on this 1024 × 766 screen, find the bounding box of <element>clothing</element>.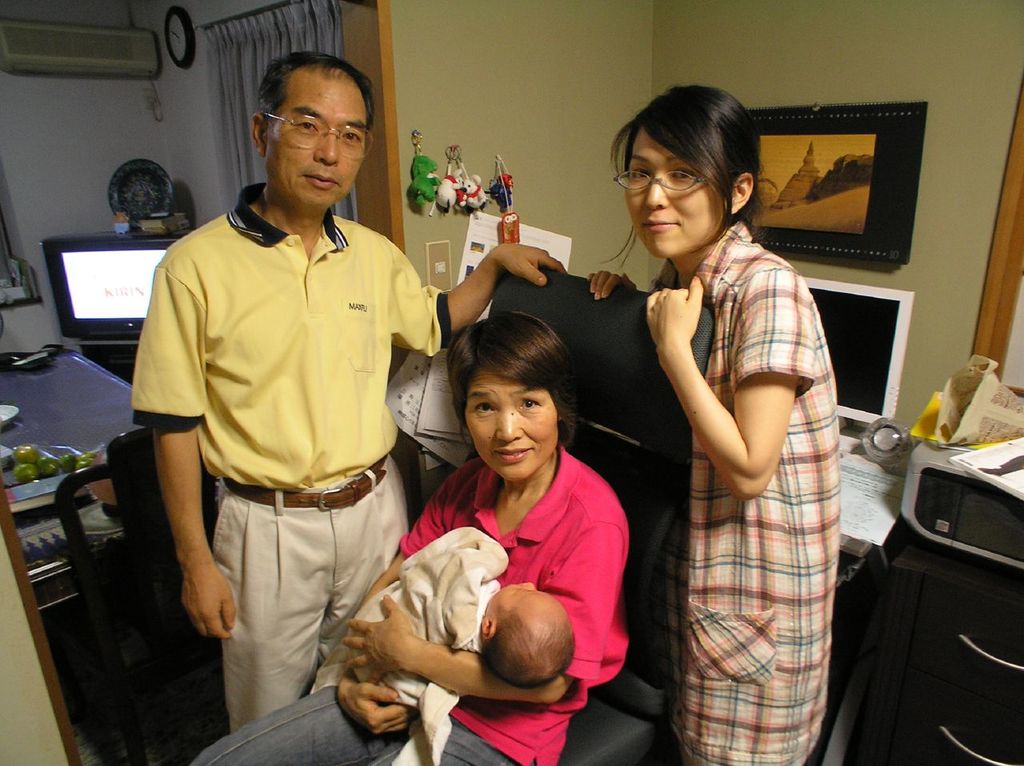
Bounding box: [646,226,846,765].
